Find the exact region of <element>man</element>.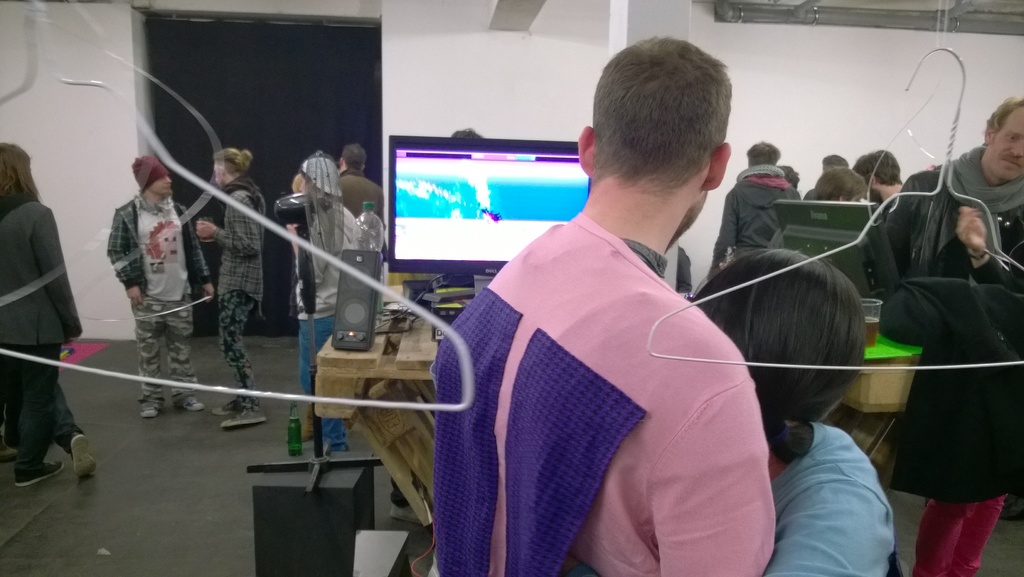
Exact region: <box>418,56,796,565</box>.
